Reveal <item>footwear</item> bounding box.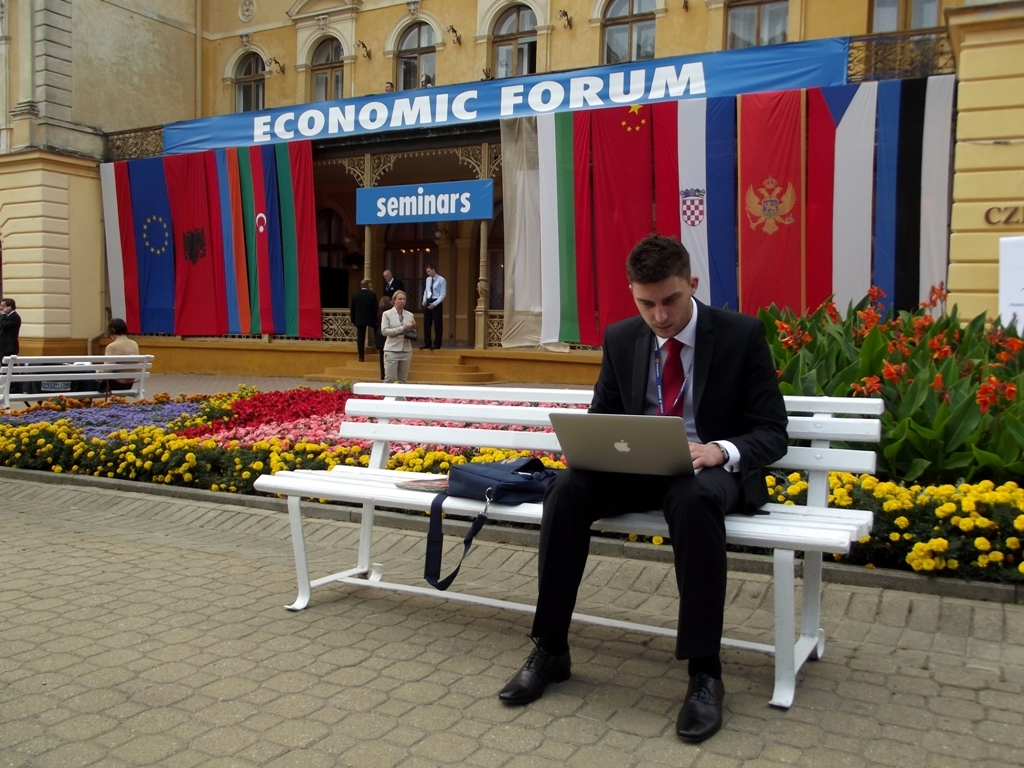
Revealed: pyautogui.locateOnScreen(422, 346, 430, 352).
